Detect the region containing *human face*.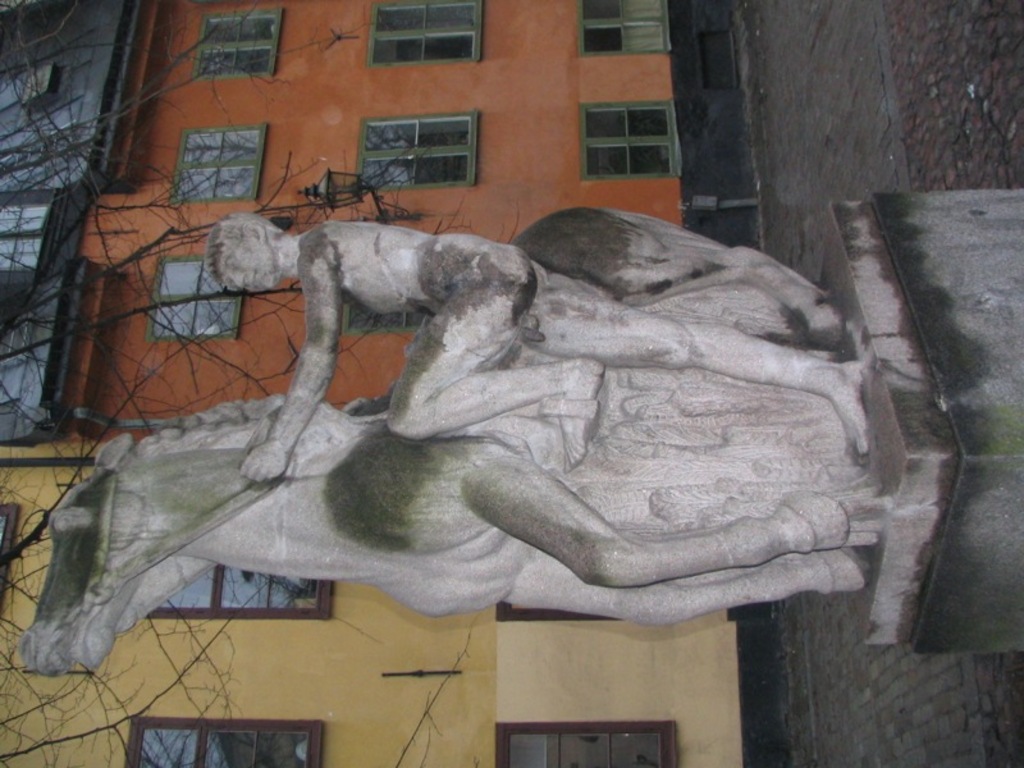
(219,241,276,296).
